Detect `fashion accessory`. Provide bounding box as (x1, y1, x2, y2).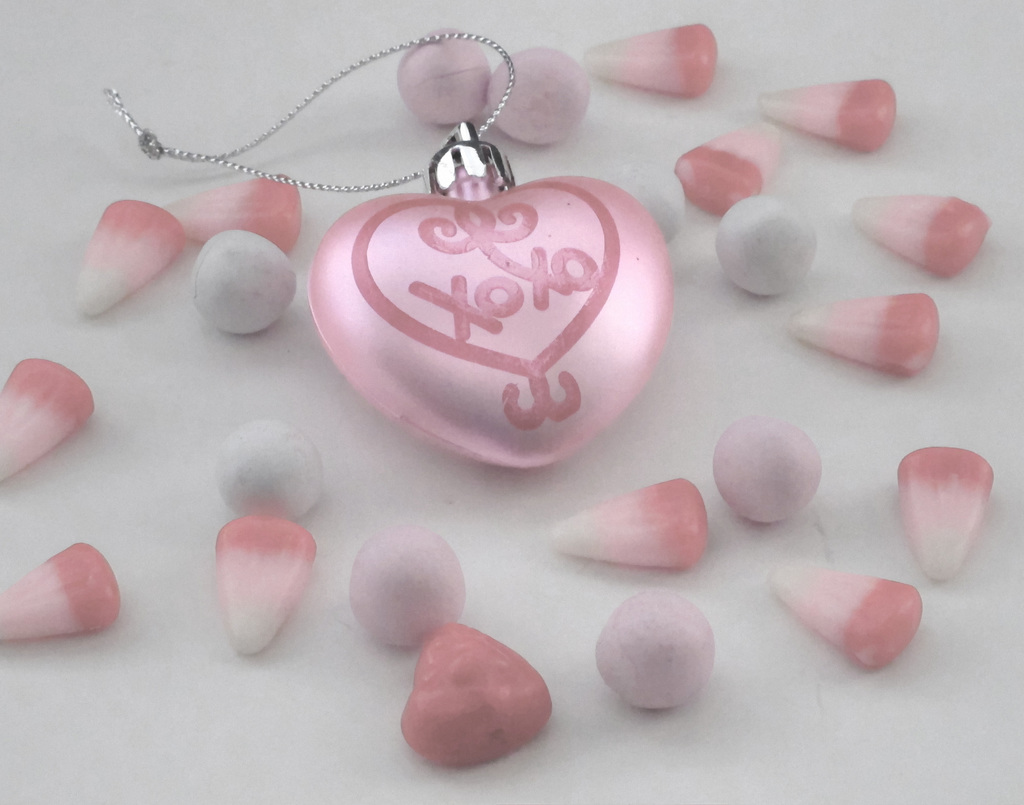
(398, 615, 550, 774).
